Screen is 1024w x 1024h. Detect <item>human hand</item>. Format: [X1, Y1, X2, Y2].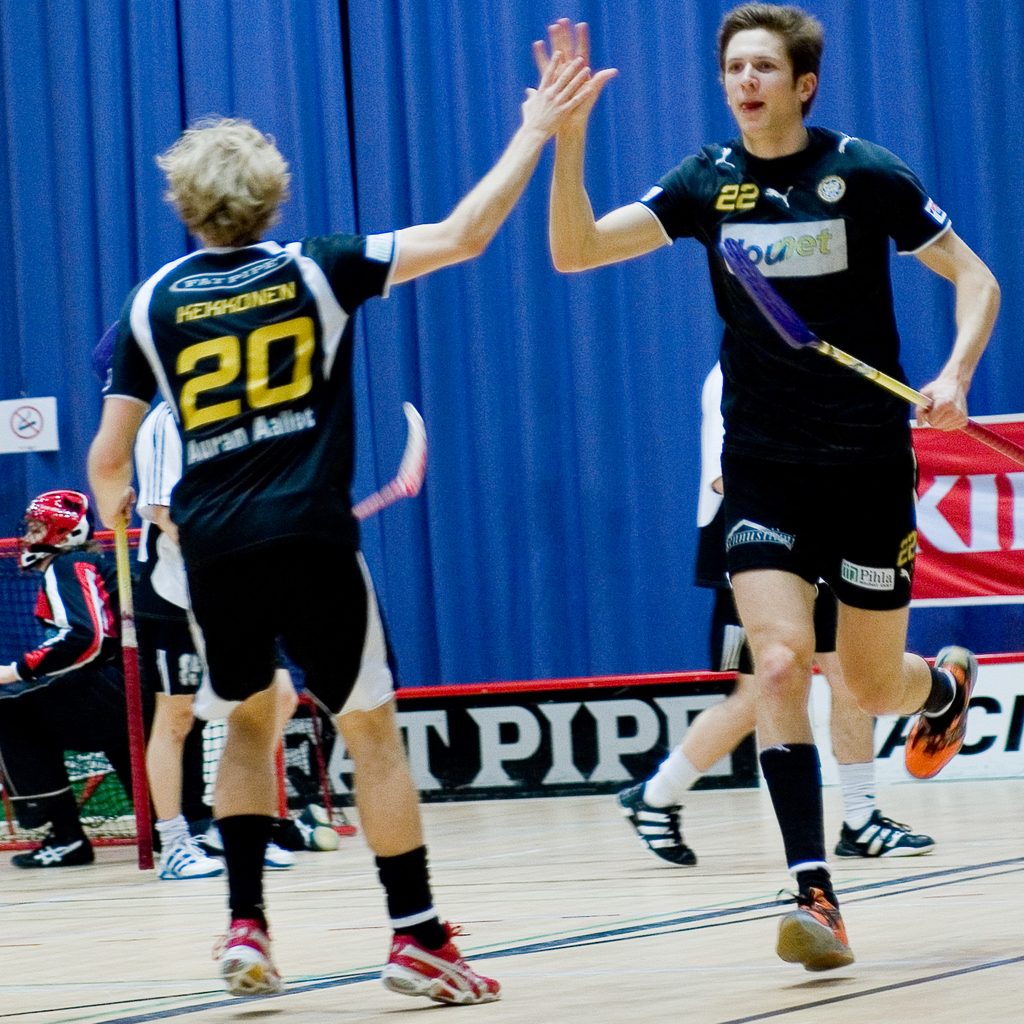
[915, 376, 967, 431].
